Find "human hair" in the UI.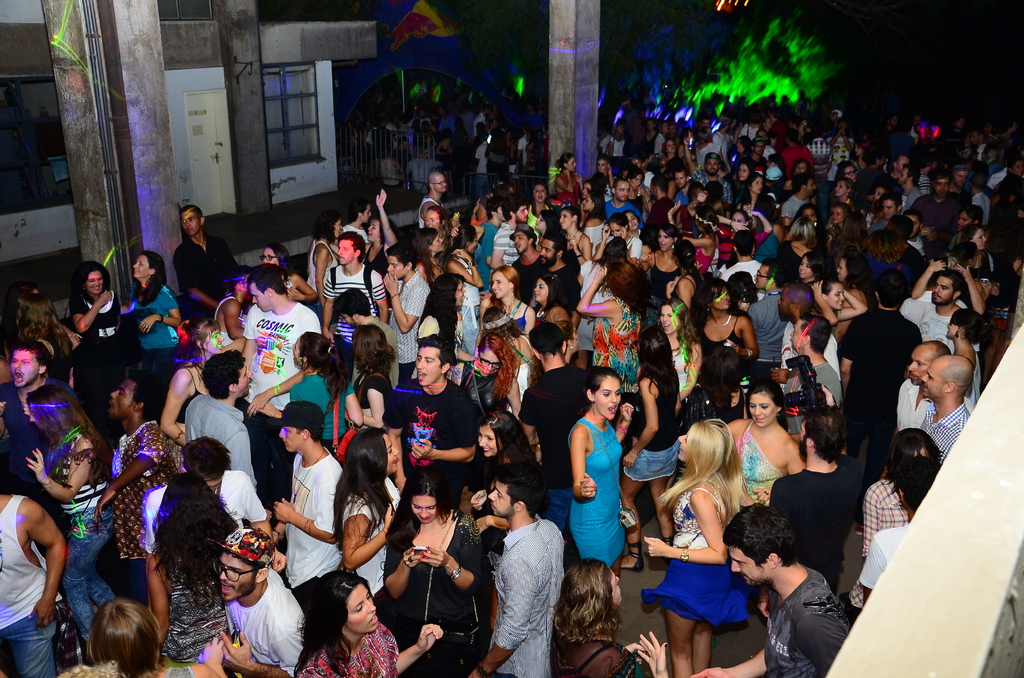
UI element at rect(900, 456, 938, 516).
